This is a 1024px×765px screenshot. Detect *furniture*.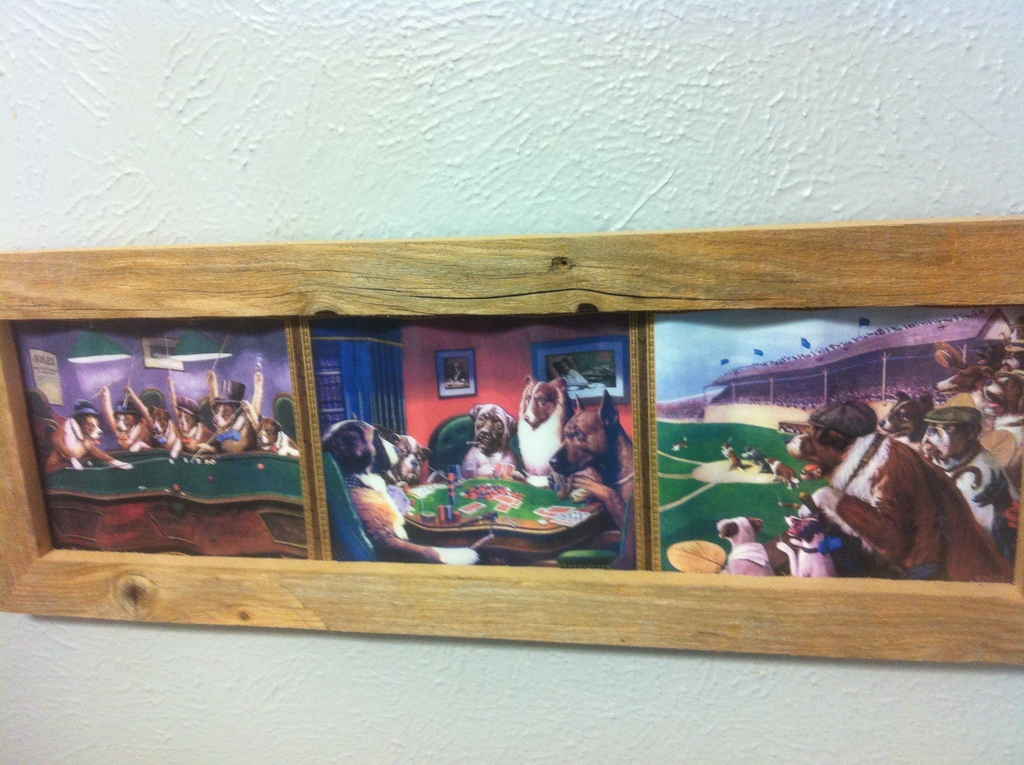
(560, 489, 636, 571).
